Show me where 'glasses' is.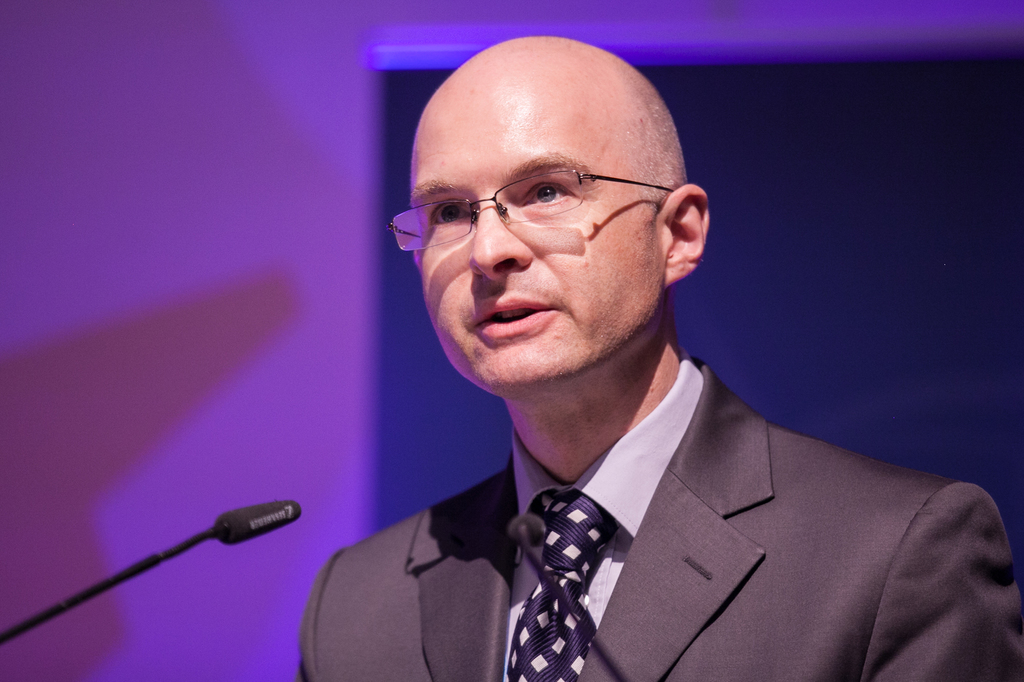
'glasses' is at rect(399, 153, 685, 238).
